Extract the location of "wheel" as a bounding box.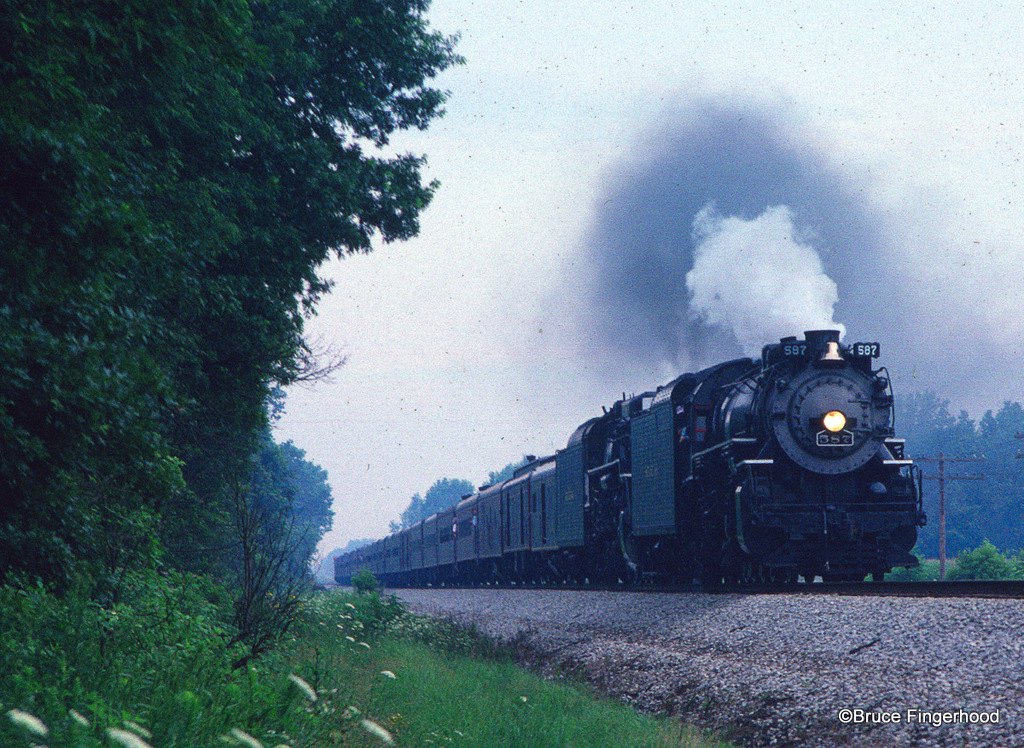
box=[804, 576, 816, 581].
